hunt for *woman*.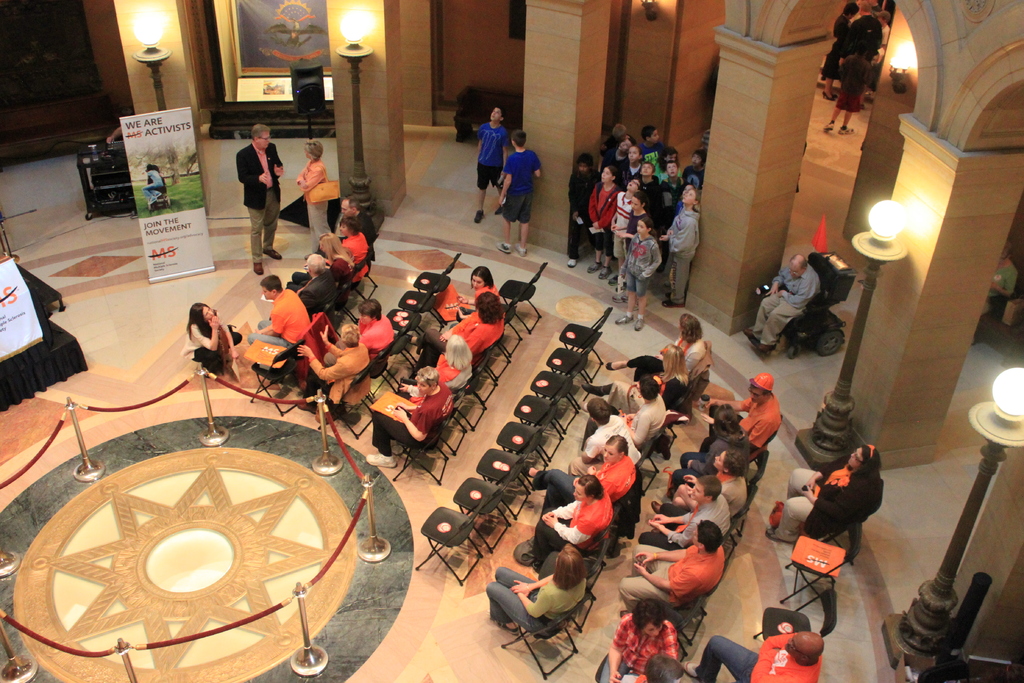
Hunted down at x1=454 y1=263 x2=507 y2=315.
